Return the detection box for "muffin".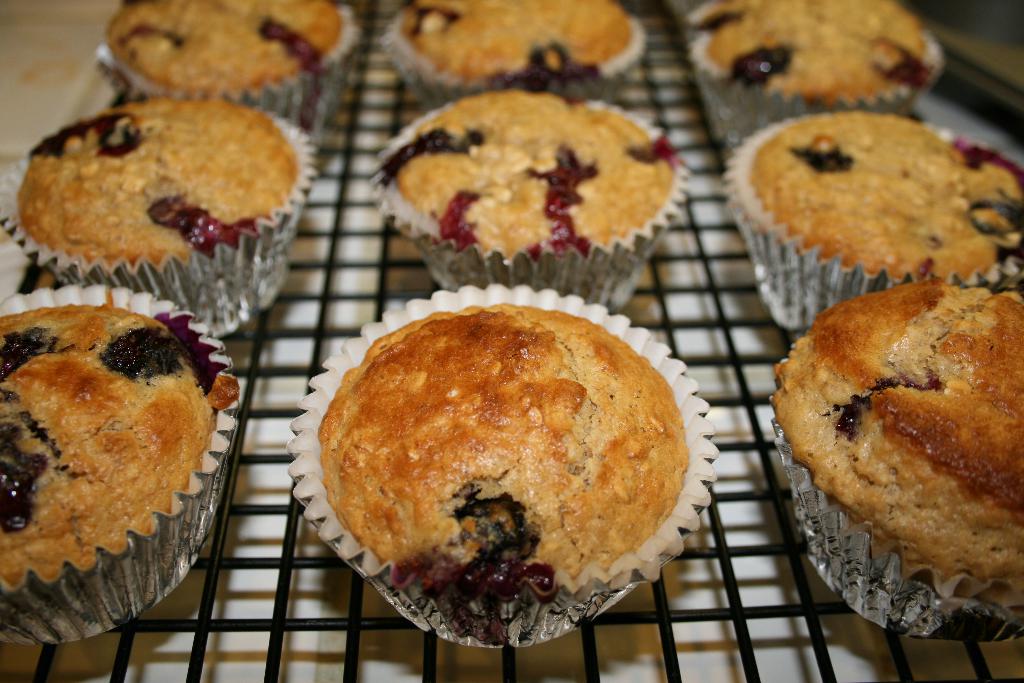
crop(764, 277, 1023, 638).
